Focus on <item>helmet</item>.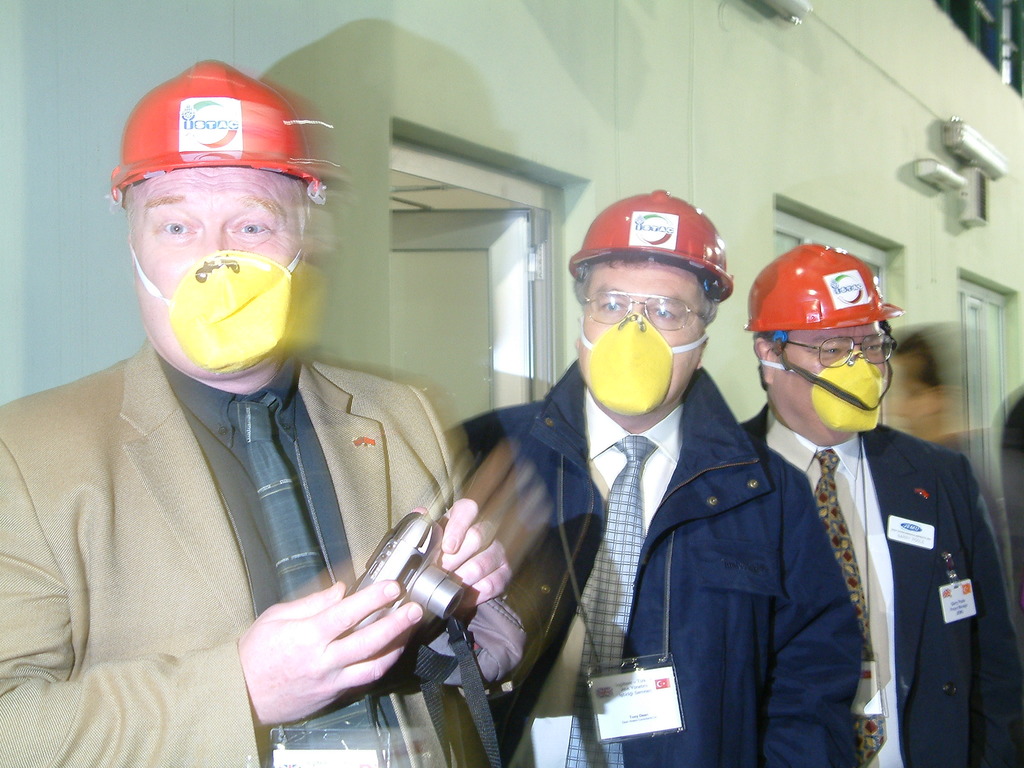
Focused at 569:184:733:302.
